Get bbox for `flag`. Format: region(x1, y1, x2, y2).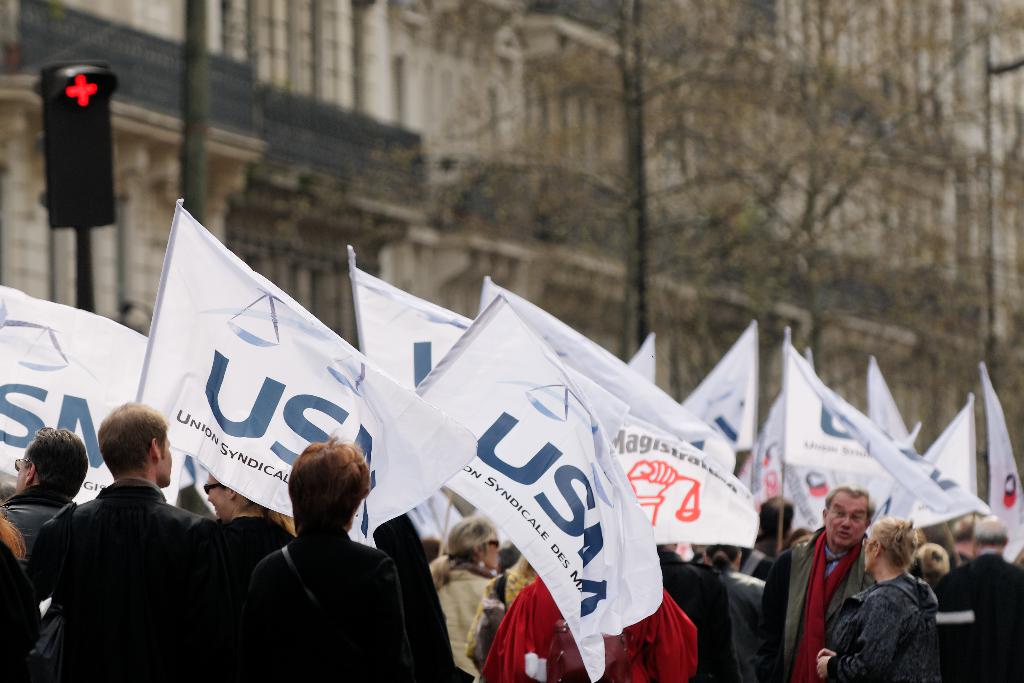
region(758, 340, 913, 534).
